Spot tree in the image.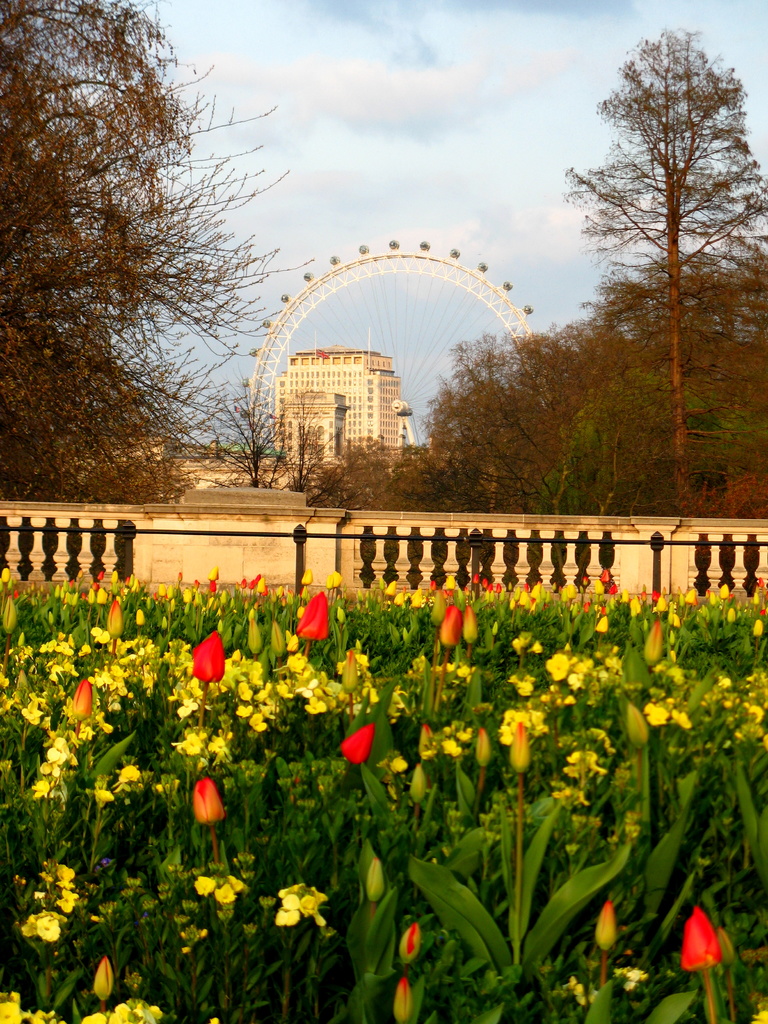
tree found at 560:31:744:487.
